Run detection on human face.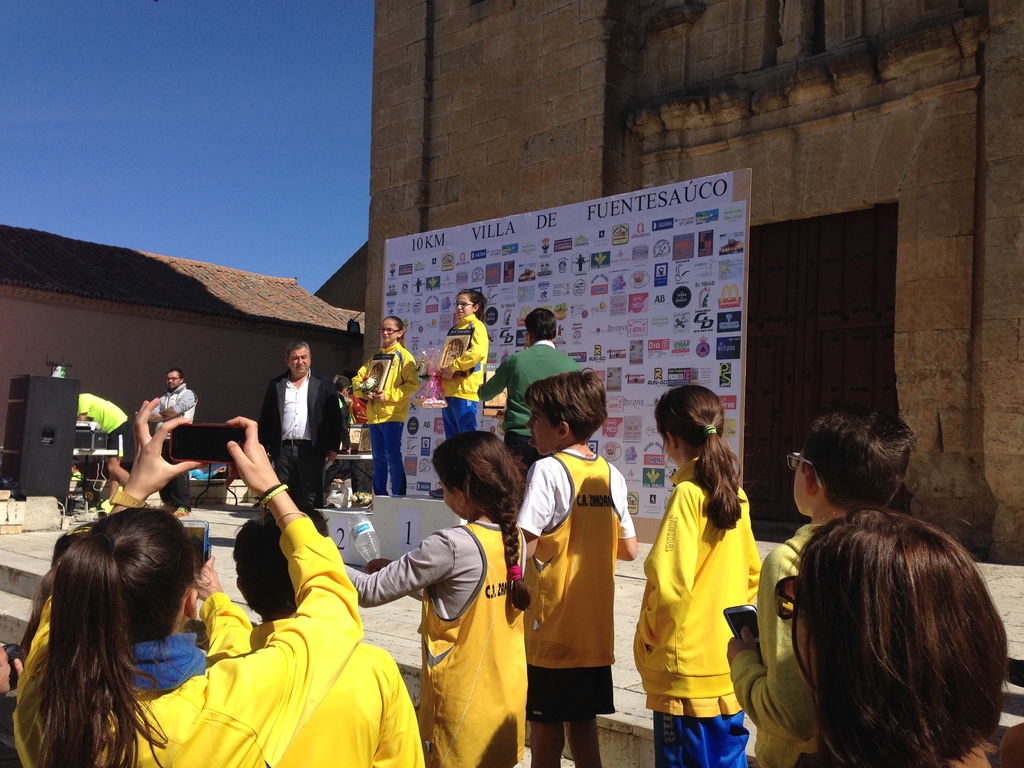
Result: crop(380, 320, 398, 344).
